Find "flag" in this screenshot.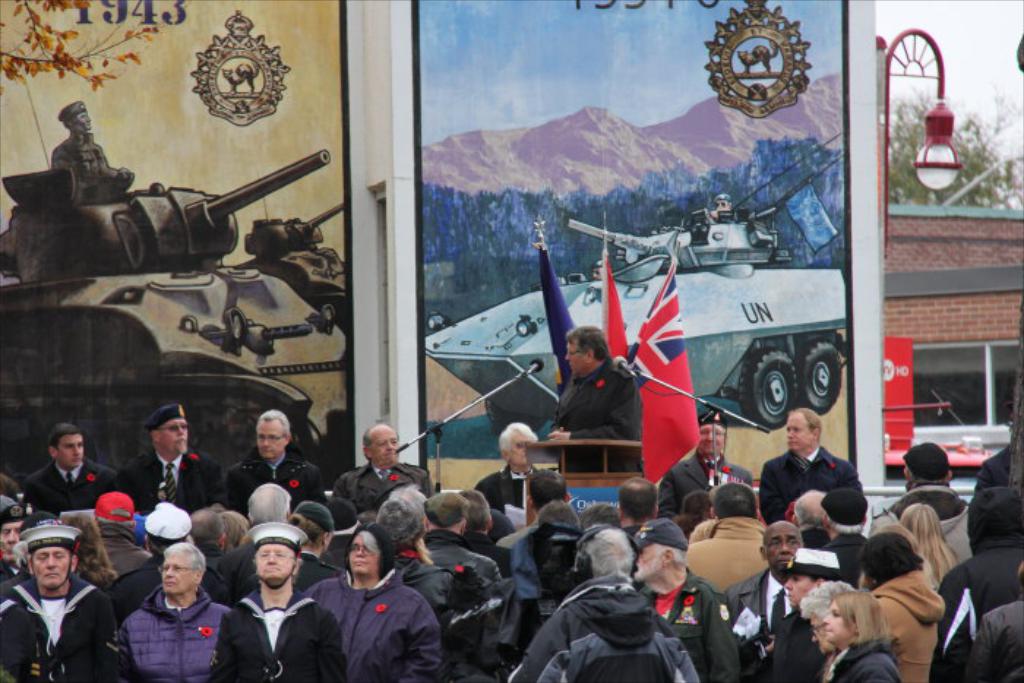
The bounding box for "flag" is pyautogui.locateOnScreen(629, 265, 704, 490).
